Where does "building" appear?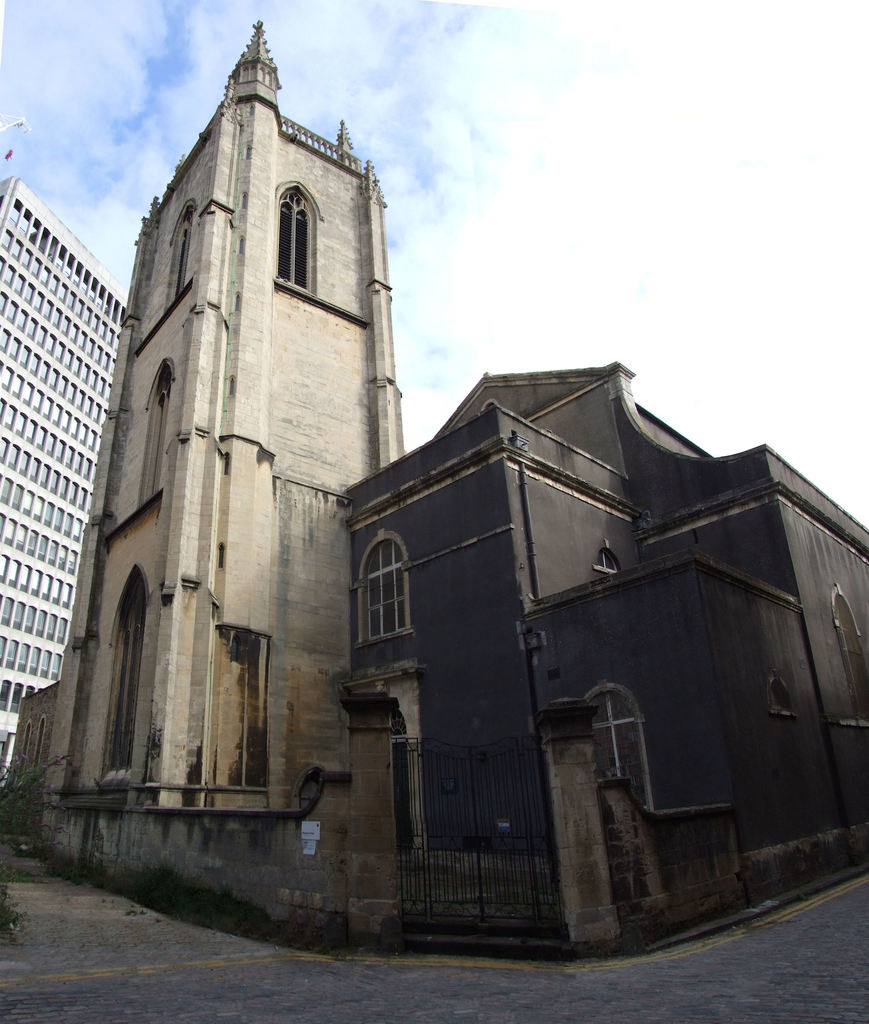
Appears at {"left": 344, "top": 369, "right": 868, "bottom": 958}.
